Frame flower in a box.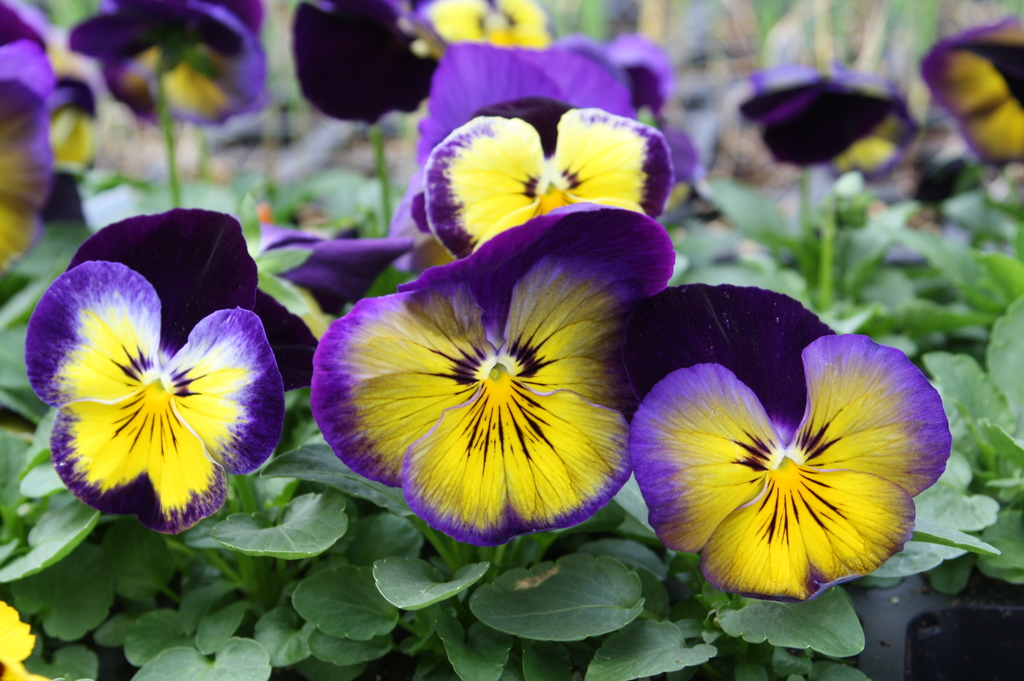
{"x1": 289, "y1": 0, "x2": 445, "y2": 129}.
